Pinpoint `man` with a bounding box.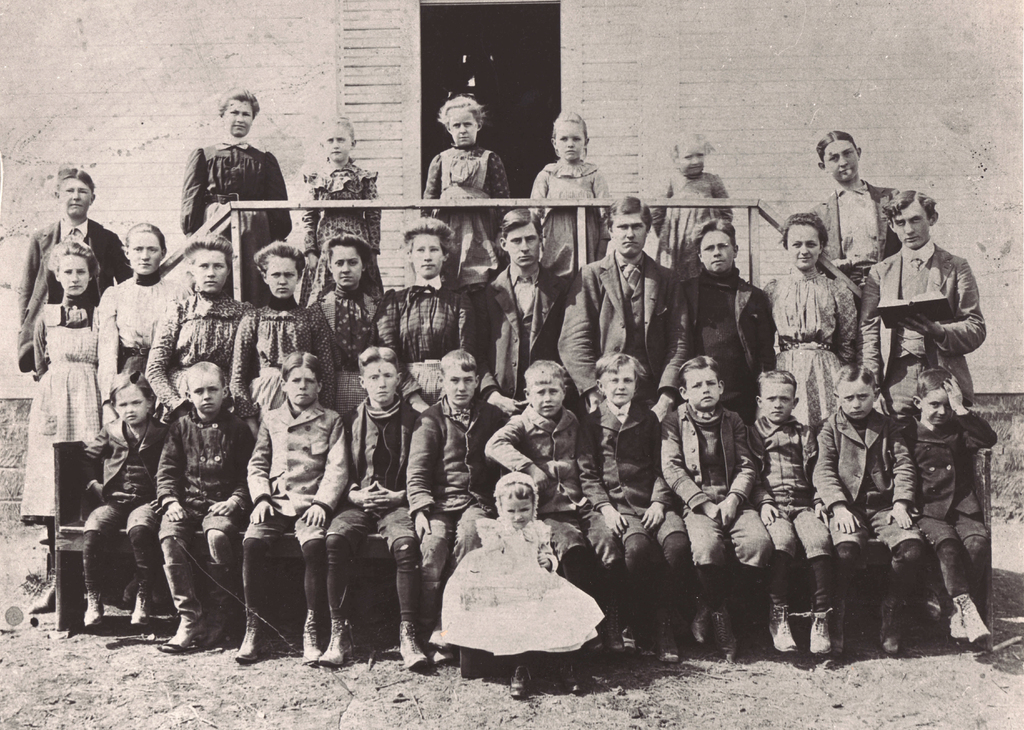
{"x1": 678, "y1": 214, "x2": 780, "y2": 425}.
